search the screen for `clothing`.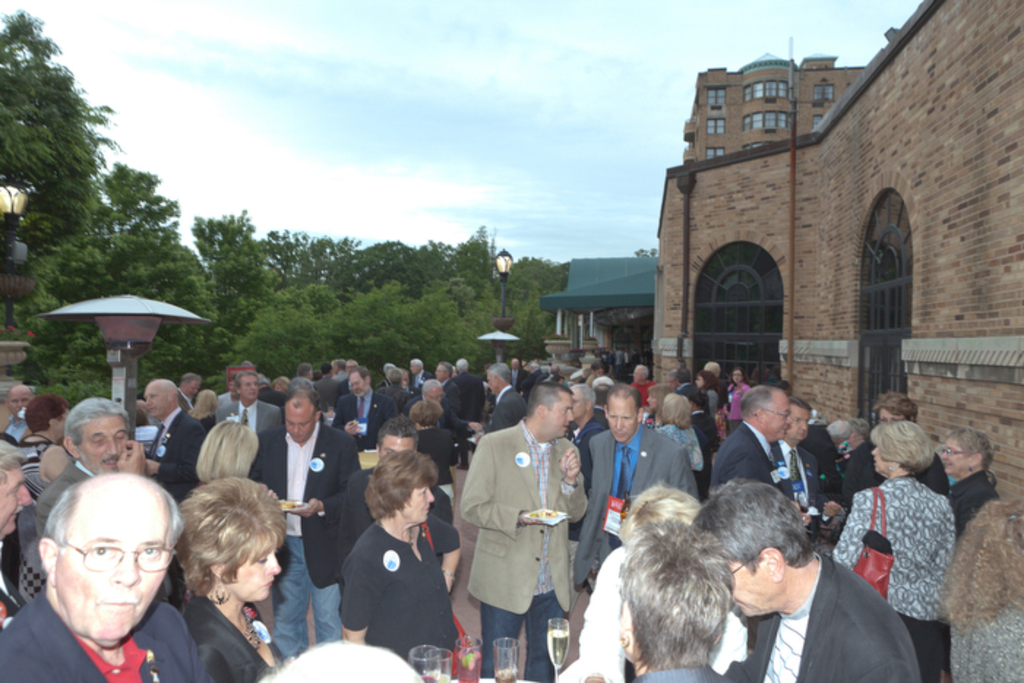
Found at Rect(584, 420, 708, 660).
